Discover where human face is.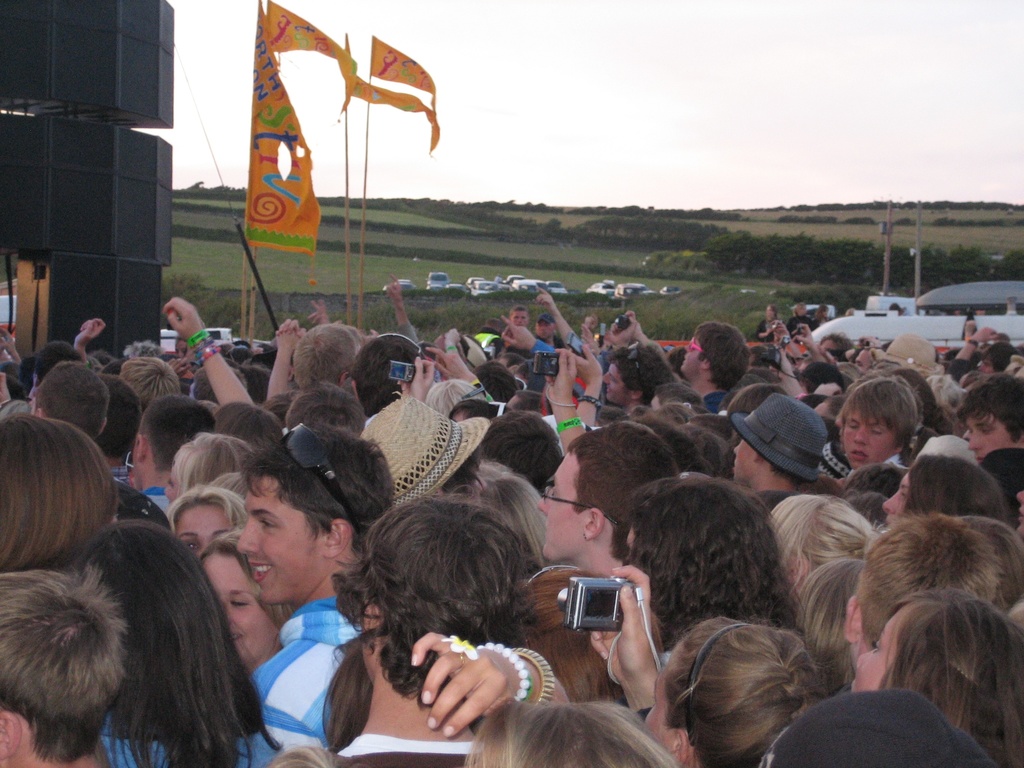
Discovered at bbox=[881, 475, 913, 526].
